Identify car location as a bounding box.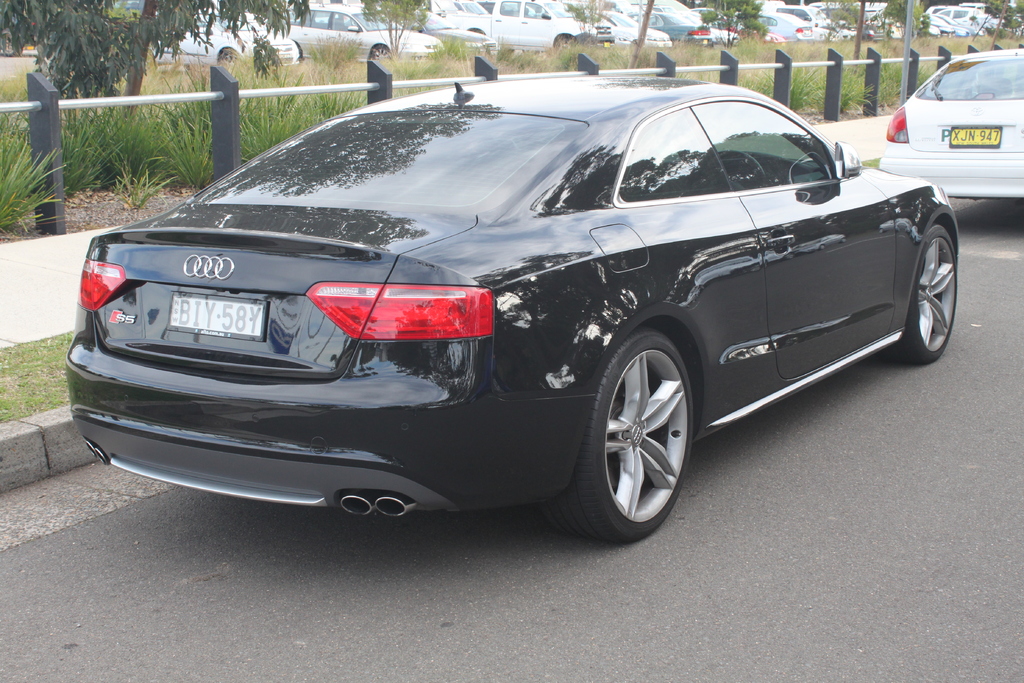
l=45, t=69, r=984, b=547.
